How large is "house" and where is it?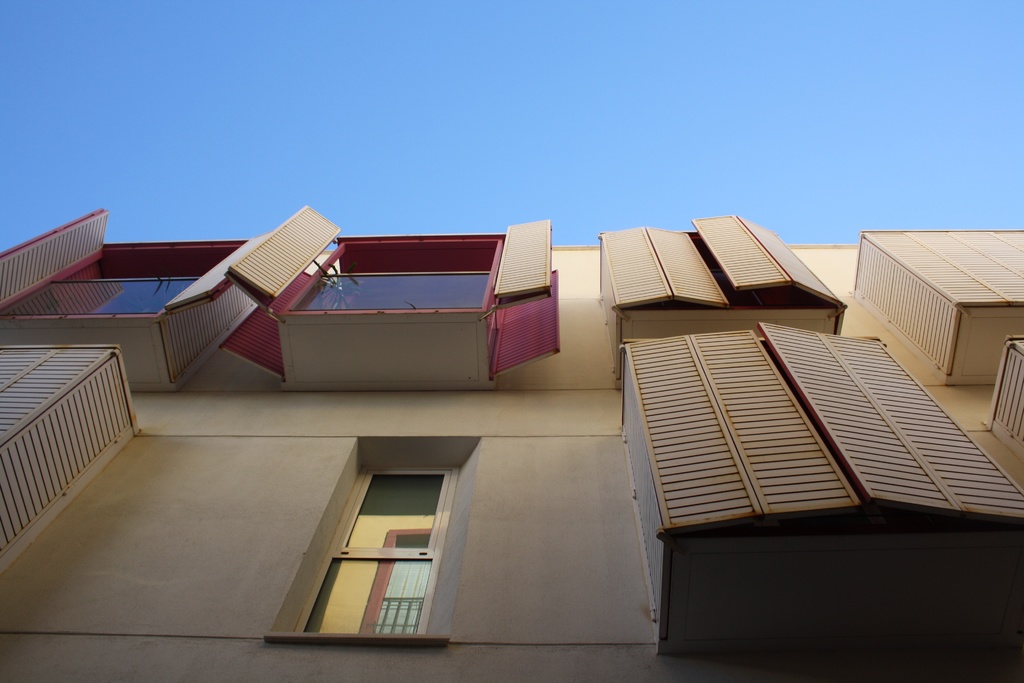
Bounding box: {"left": 0, "top": 208, "right": 1023, "bottom": 682}.
